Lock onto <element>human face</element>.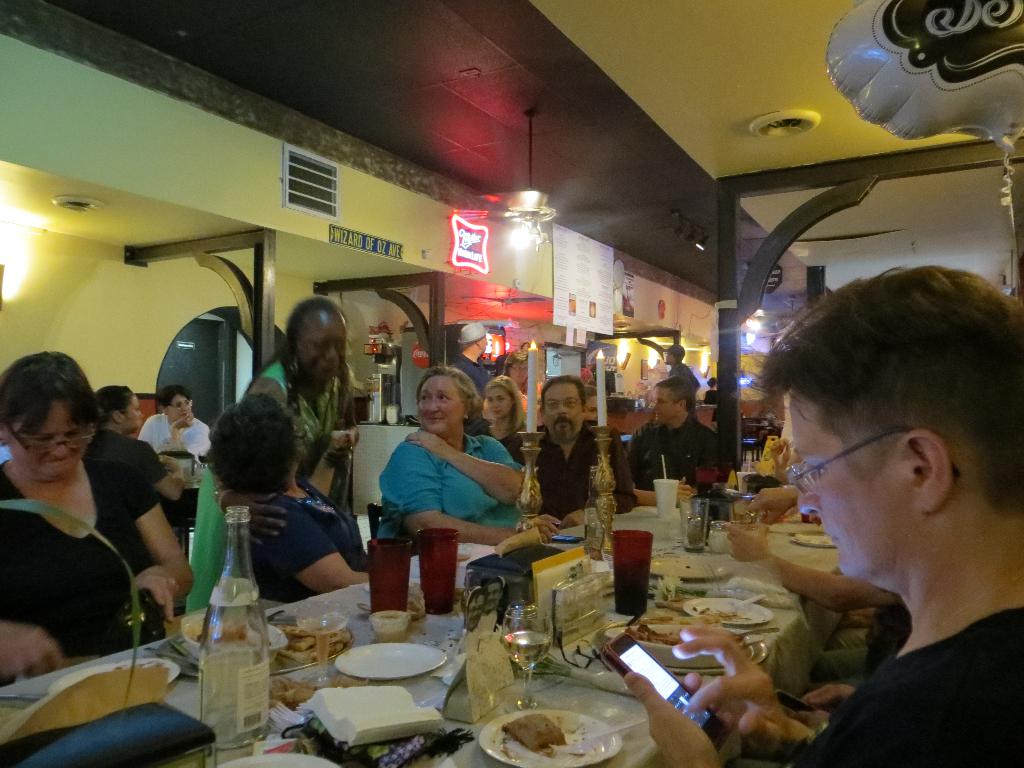
Locked: box(655, 387, 680, 422).
